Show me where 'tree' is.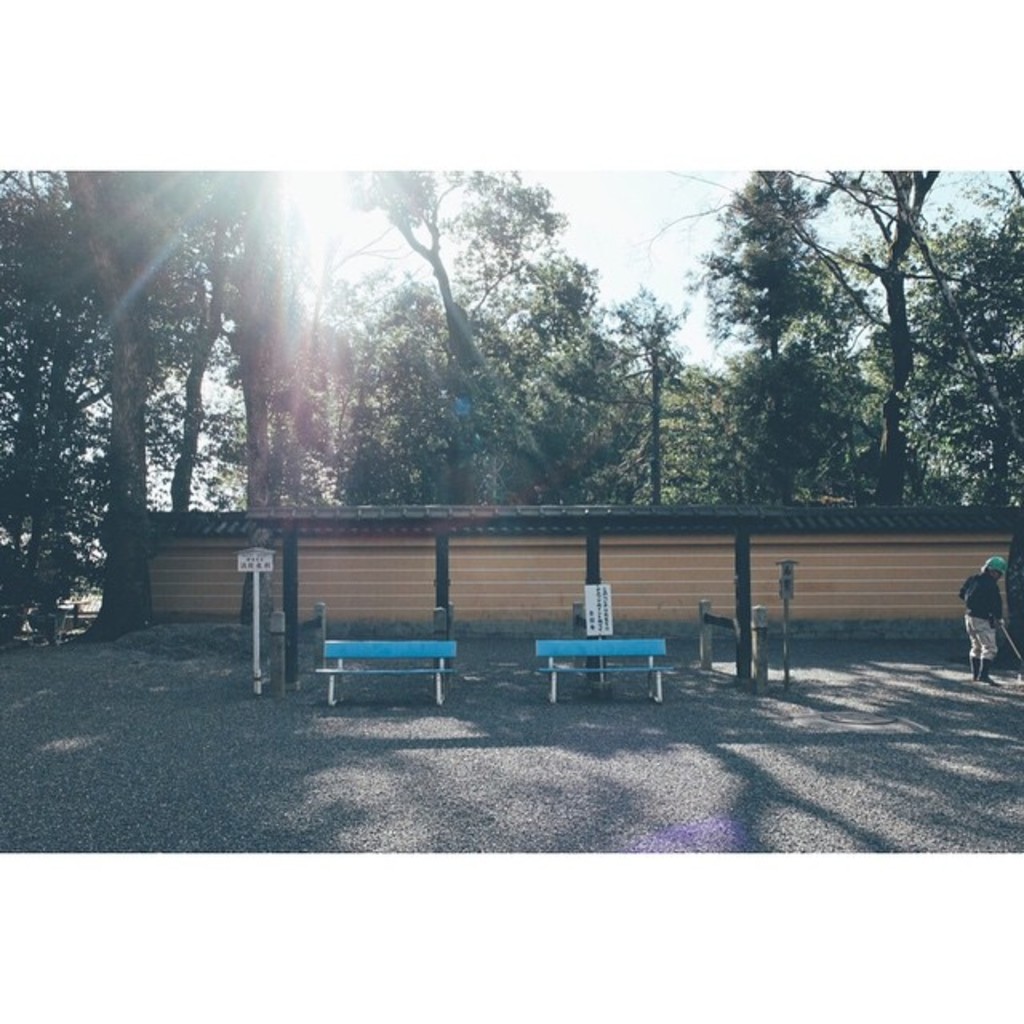
'tree' is at {"x1": 0, "y1": 142, "x2": 333, "y2": 510}.
